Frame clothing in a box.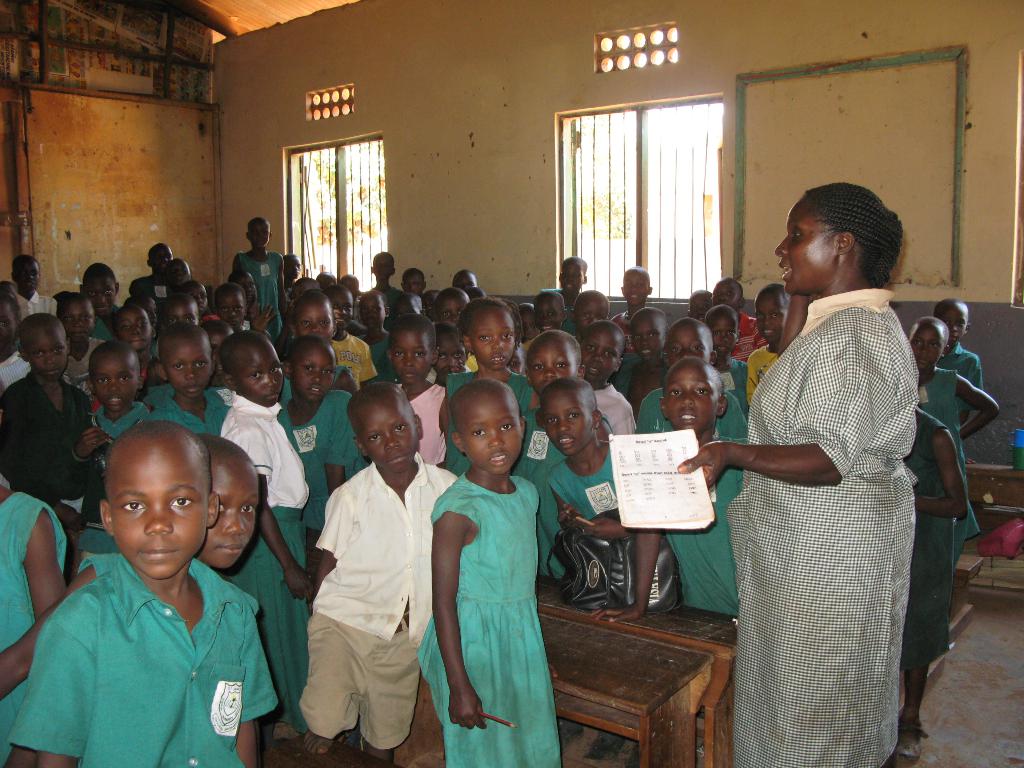
<region>411, 381, 447, 465</region>.
